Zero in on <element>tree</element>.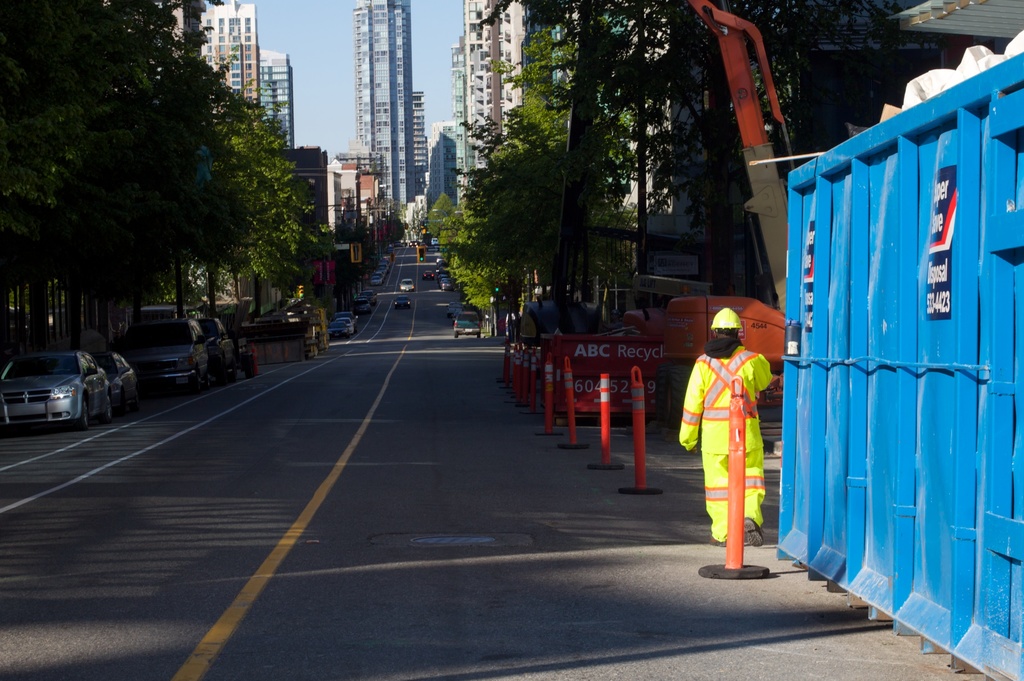
Zeroed in: (472, 26, 577, 323).
